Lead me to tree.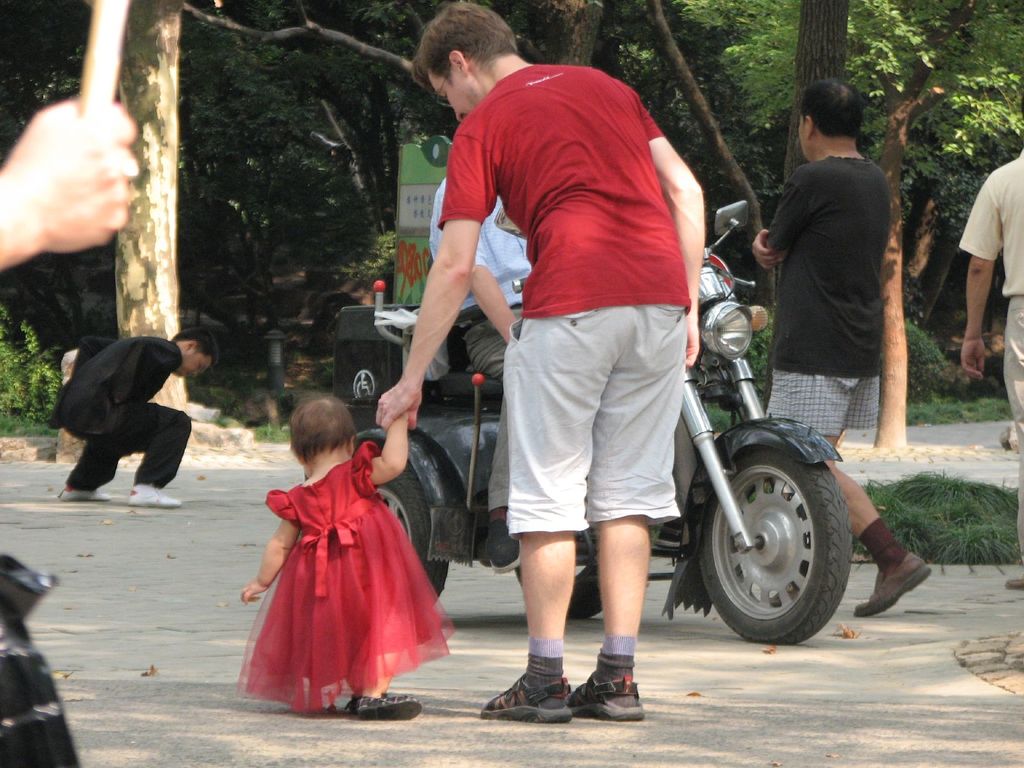
Lead to {"left": 116, "top": 0, "right": 220, "bottom": 405}.
